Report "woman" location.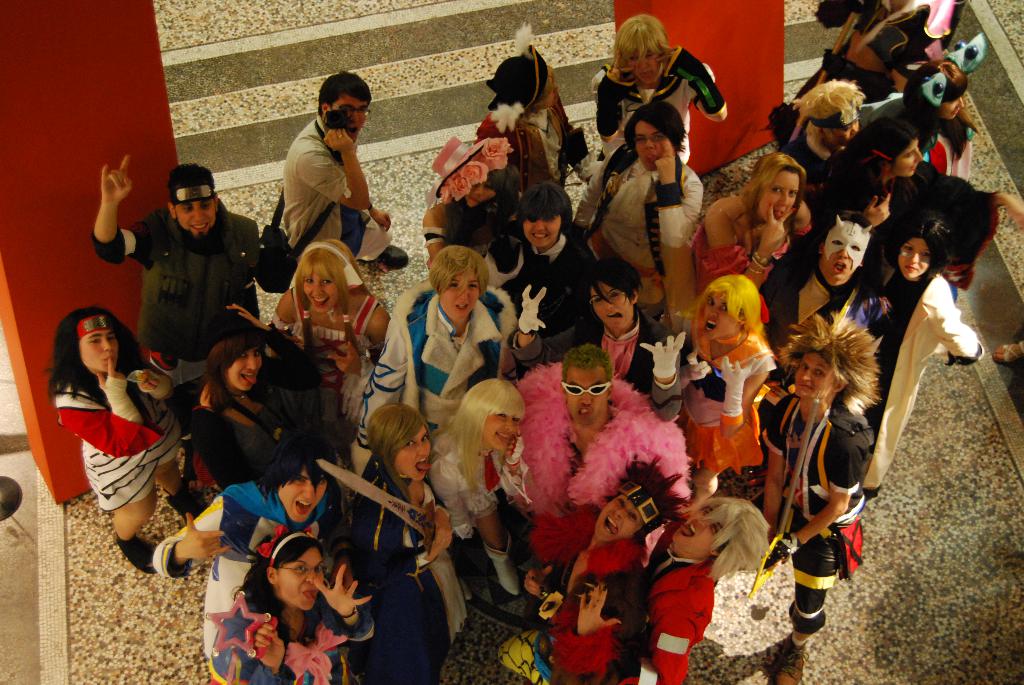
Report: select_region(678, 278, 778, 491).
